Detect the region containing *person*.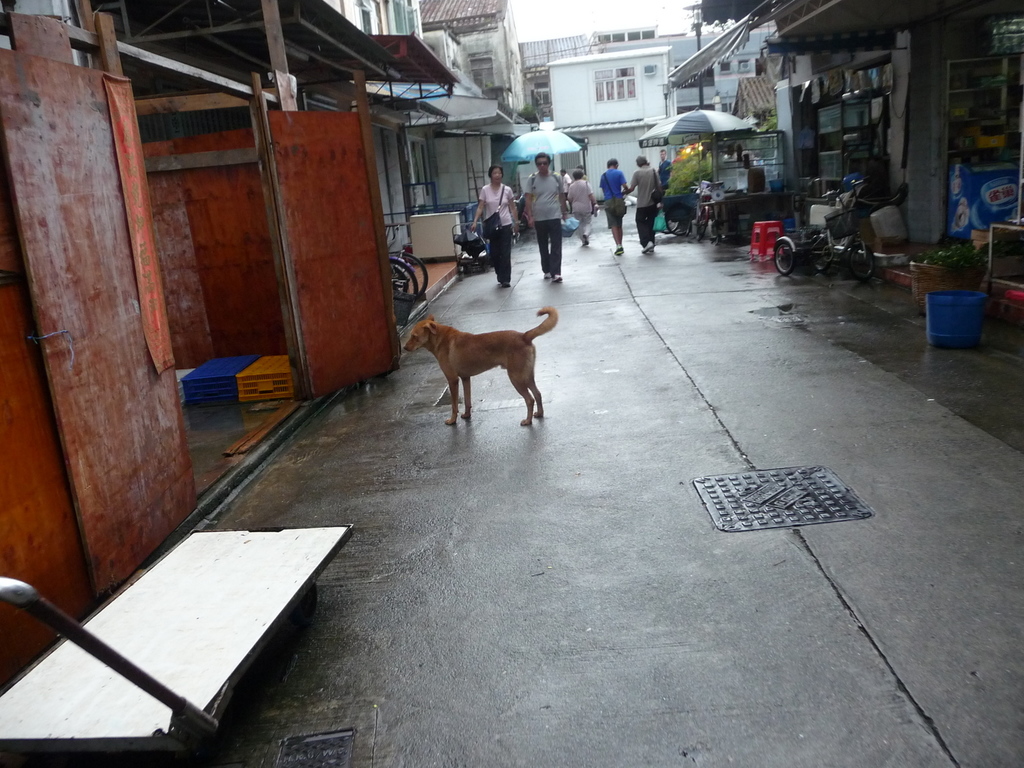
box(467, 159, 520, 288).
